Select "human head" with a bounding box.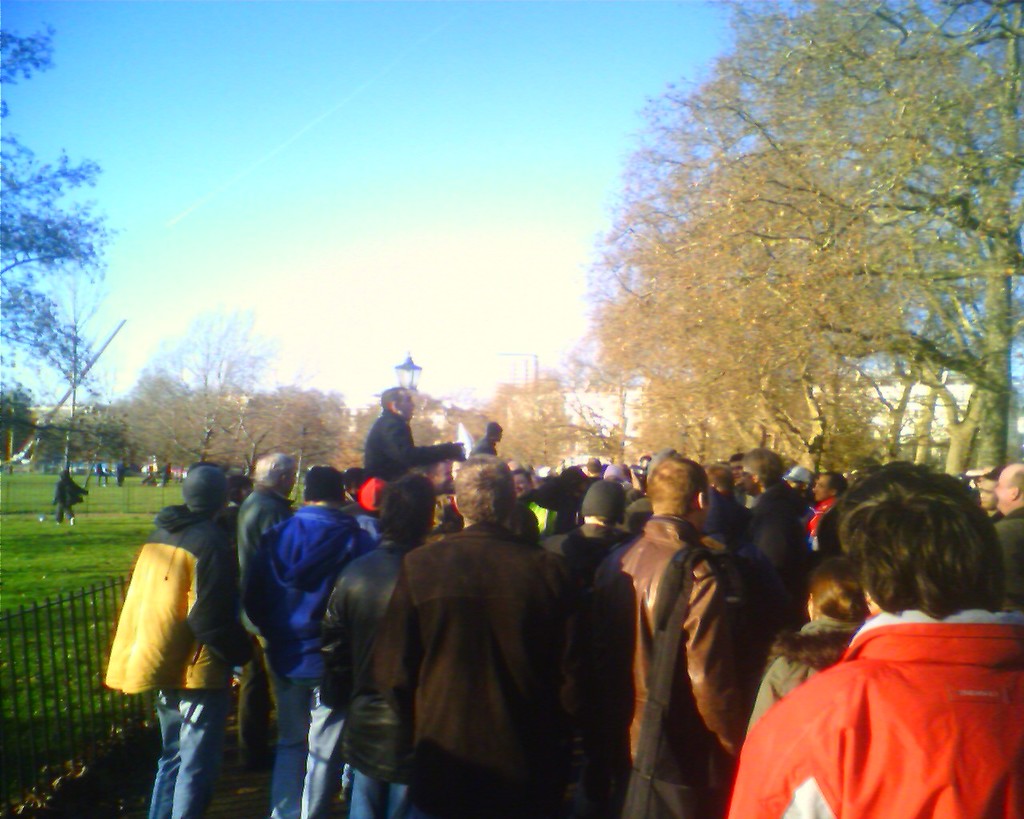
<box>507,469,533,501</box>.
